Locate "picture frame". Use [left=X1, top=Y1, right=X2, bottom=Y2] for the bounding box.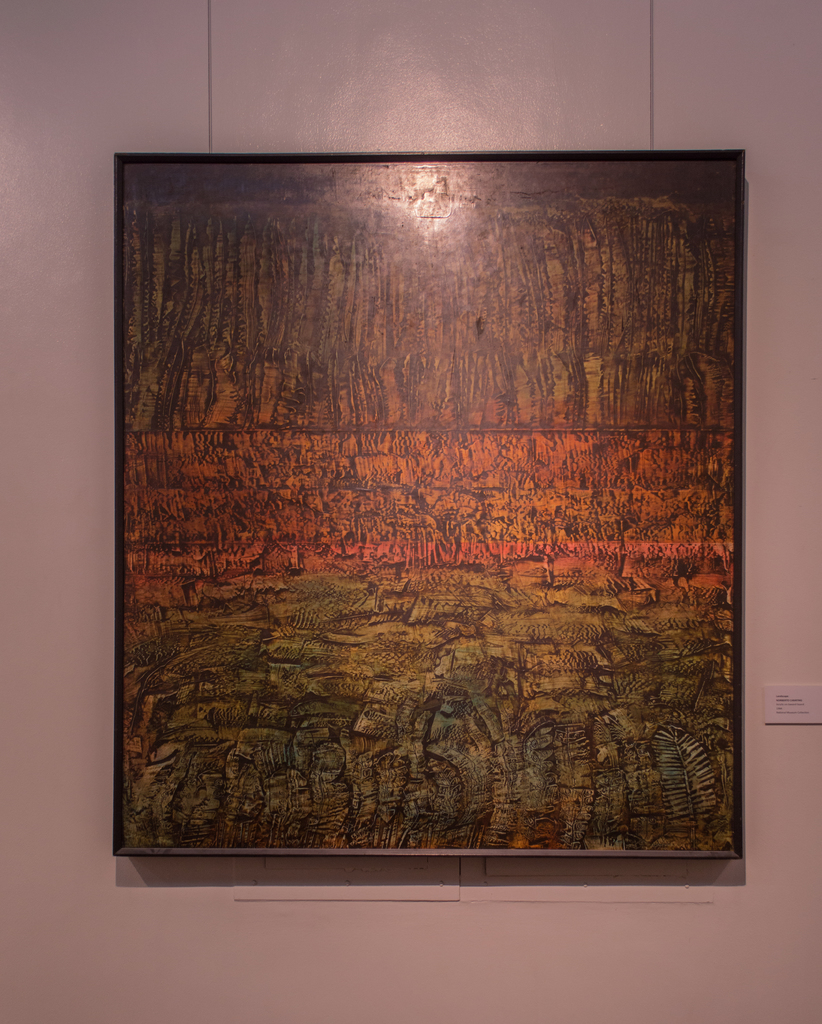
[left=99, top=90, right=745, bottom=870].
